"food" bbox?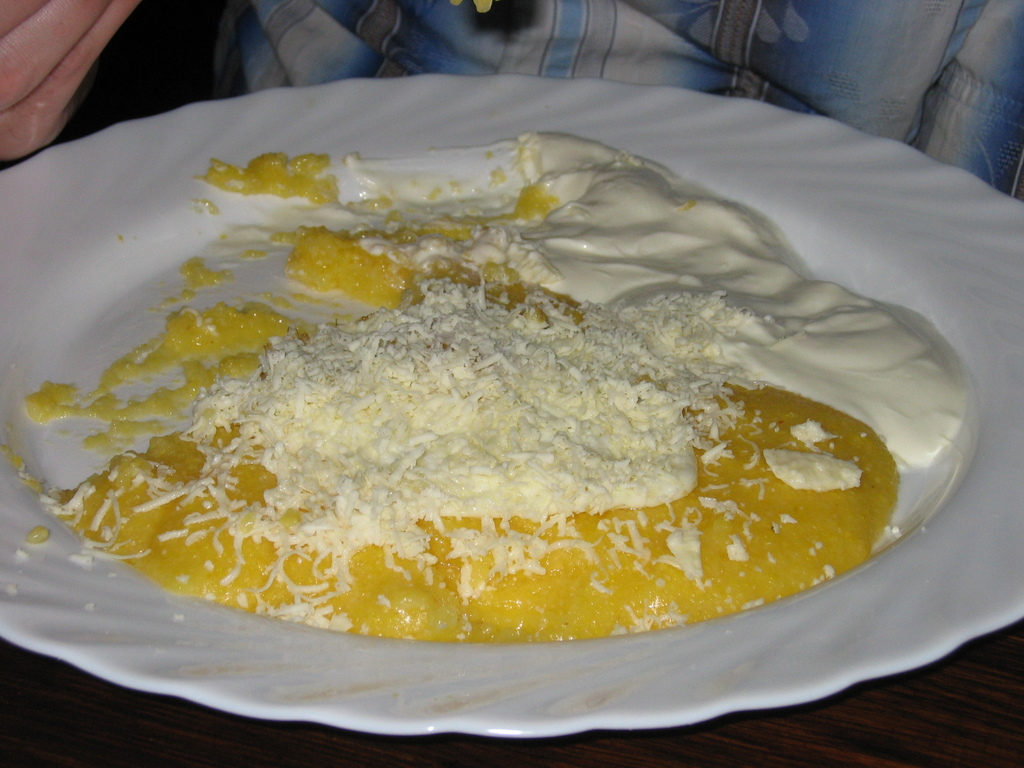
l=42, t=127, r=969, b=659
